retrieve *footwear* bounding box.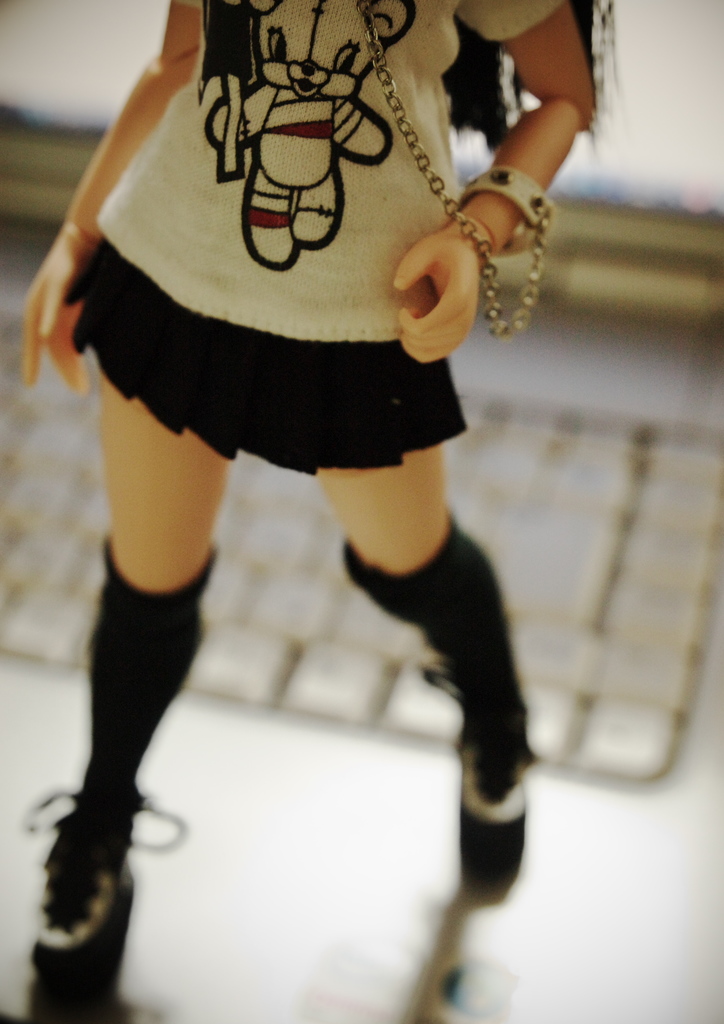
Bounding box: (342, 514, 525, 876).
